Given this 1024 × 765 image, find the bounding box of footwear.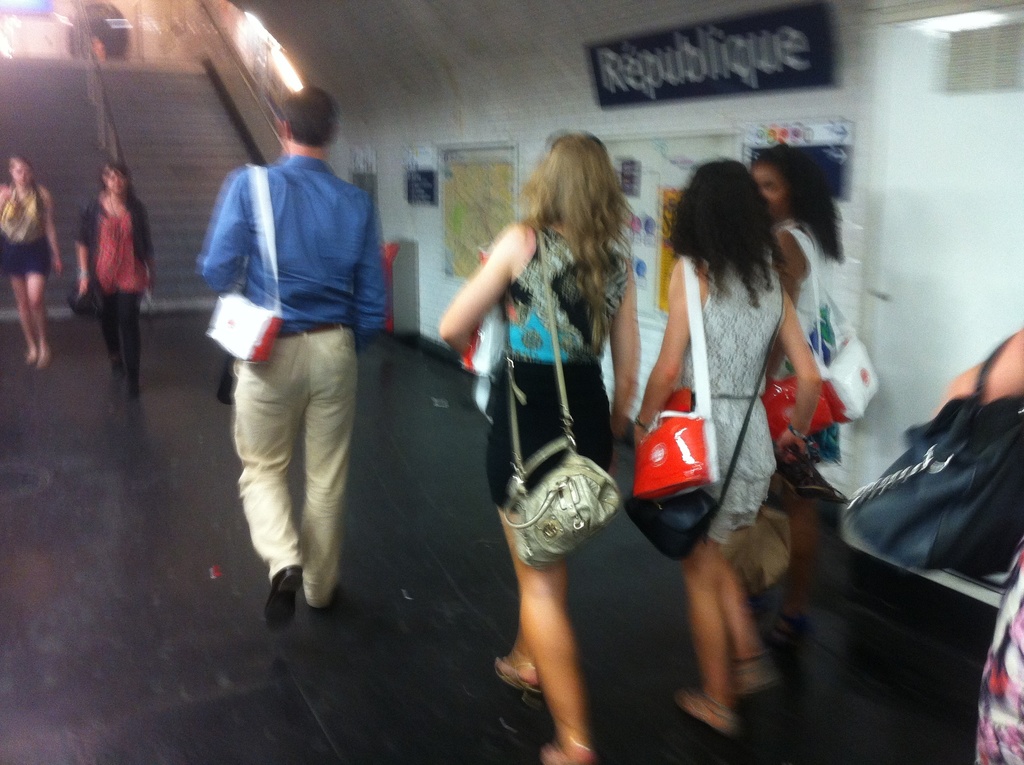
BBox(104, 352, 129, 376).
